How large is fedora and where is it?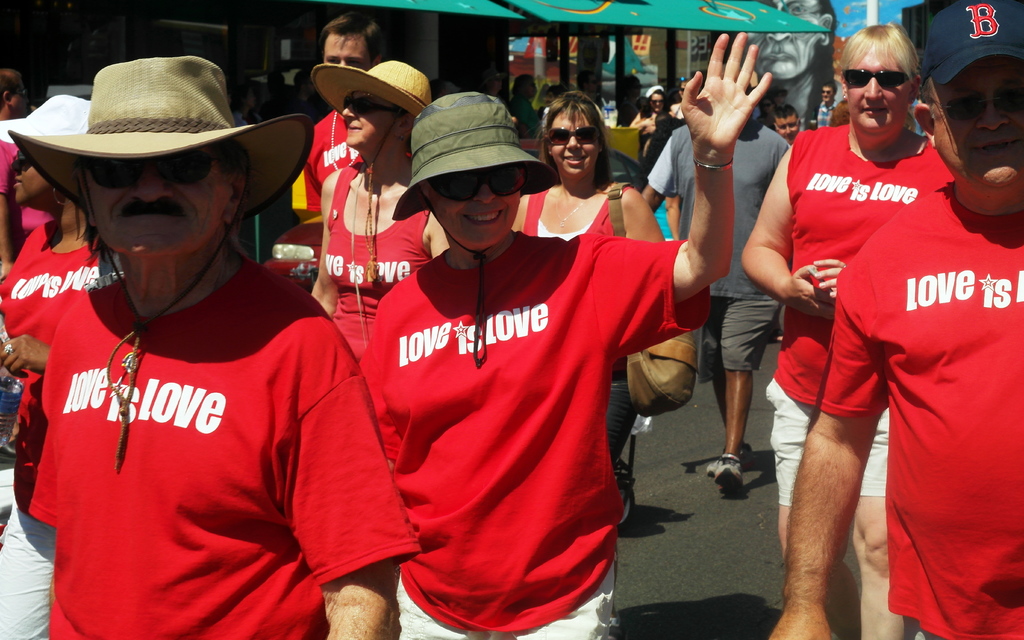
Bounding box: x1=309 y1=55 x2=437 y2=286.
